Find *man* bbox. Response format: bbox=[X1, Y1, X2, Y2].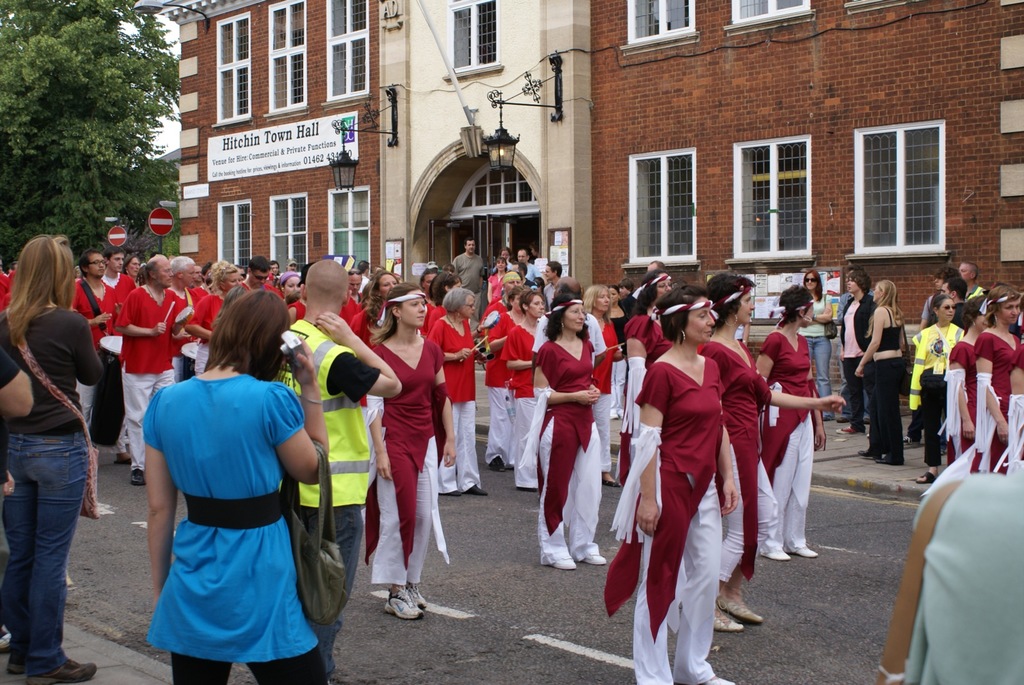
bbox=[161, 254, 202, 381].
